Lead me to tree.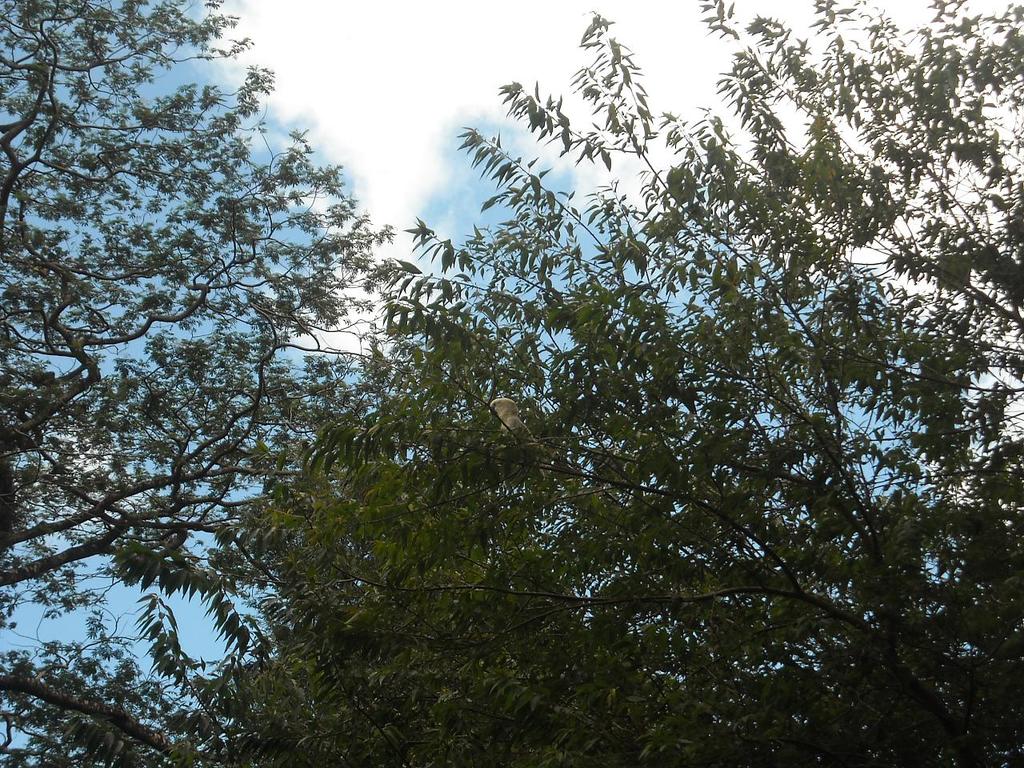
Lead to pyautogui.locateOnScreen(0, 586, 287, 767).
